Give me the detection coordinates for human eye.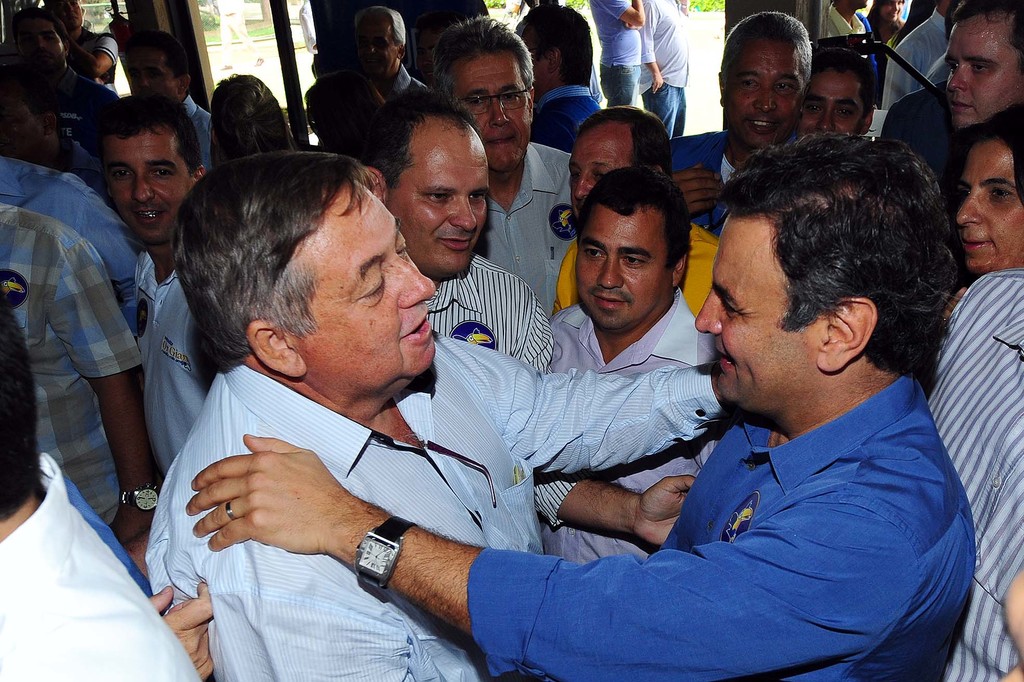
left=835, top=106, right=857, bottom=118.
